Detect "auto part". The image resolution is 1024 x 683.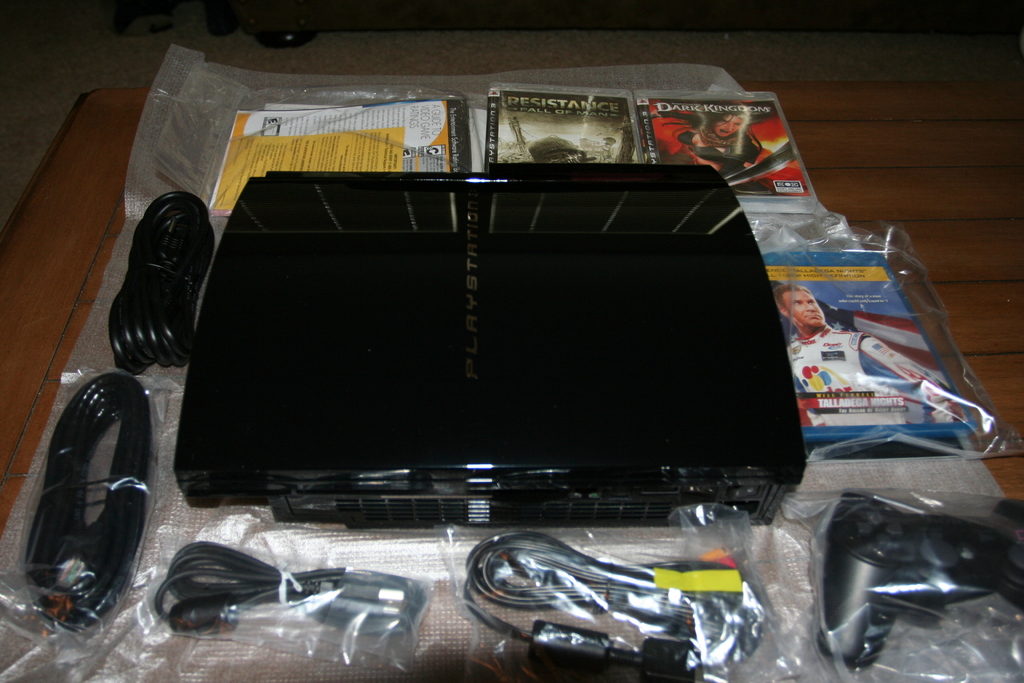
bbox=(108, 186, 206, 361).
